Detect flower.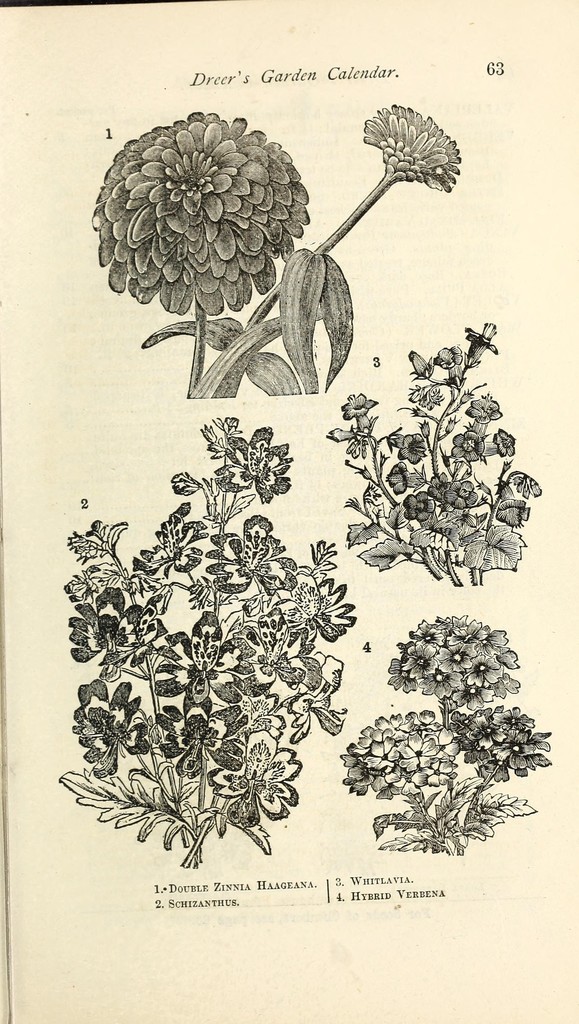
Detected at 92 109 309 316.
